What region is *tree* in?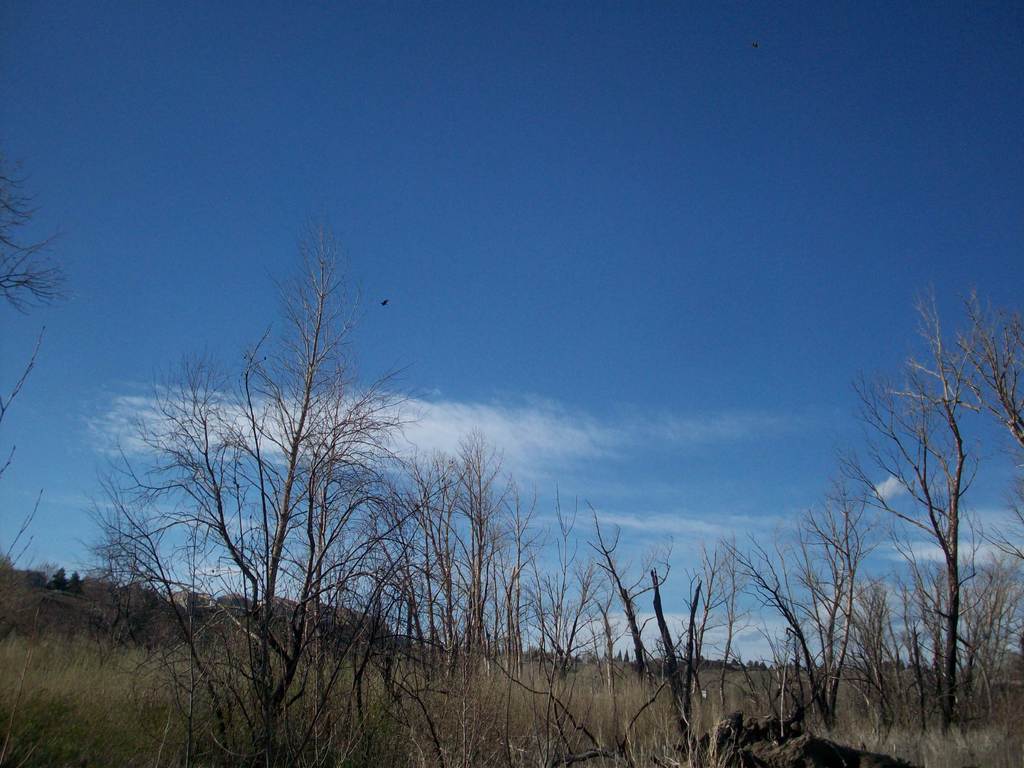
<bbox>900, 307, 1020, 490</bbox>.
